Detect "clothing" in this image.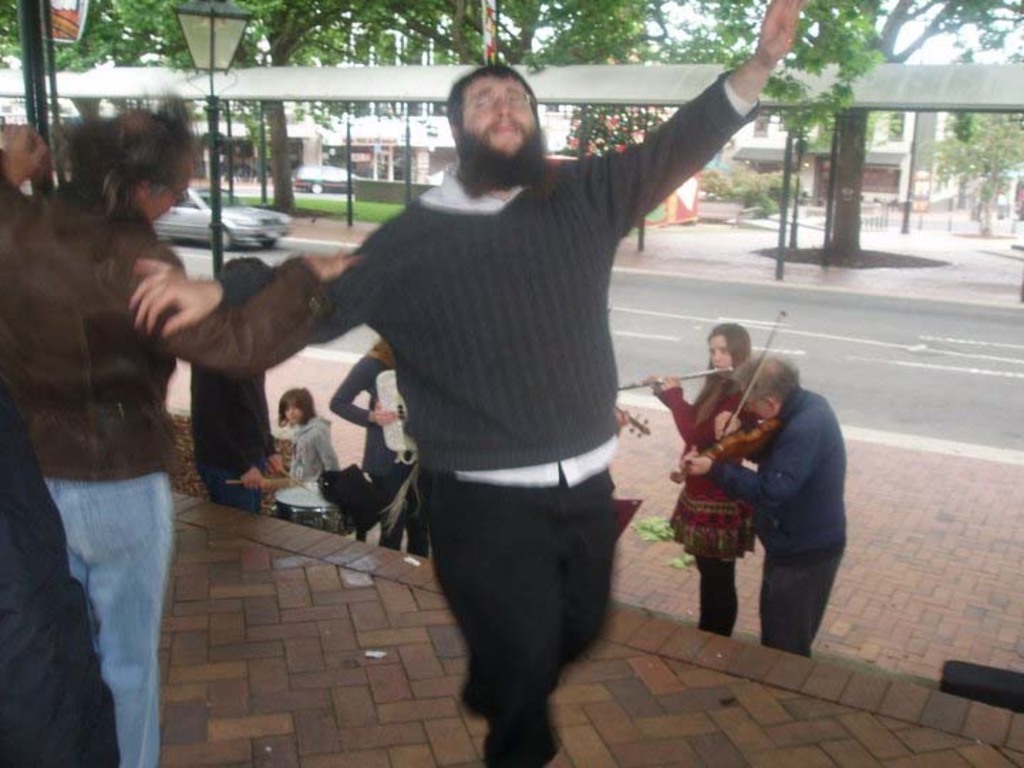
Detection: rect(0, 137, 338, 767).
